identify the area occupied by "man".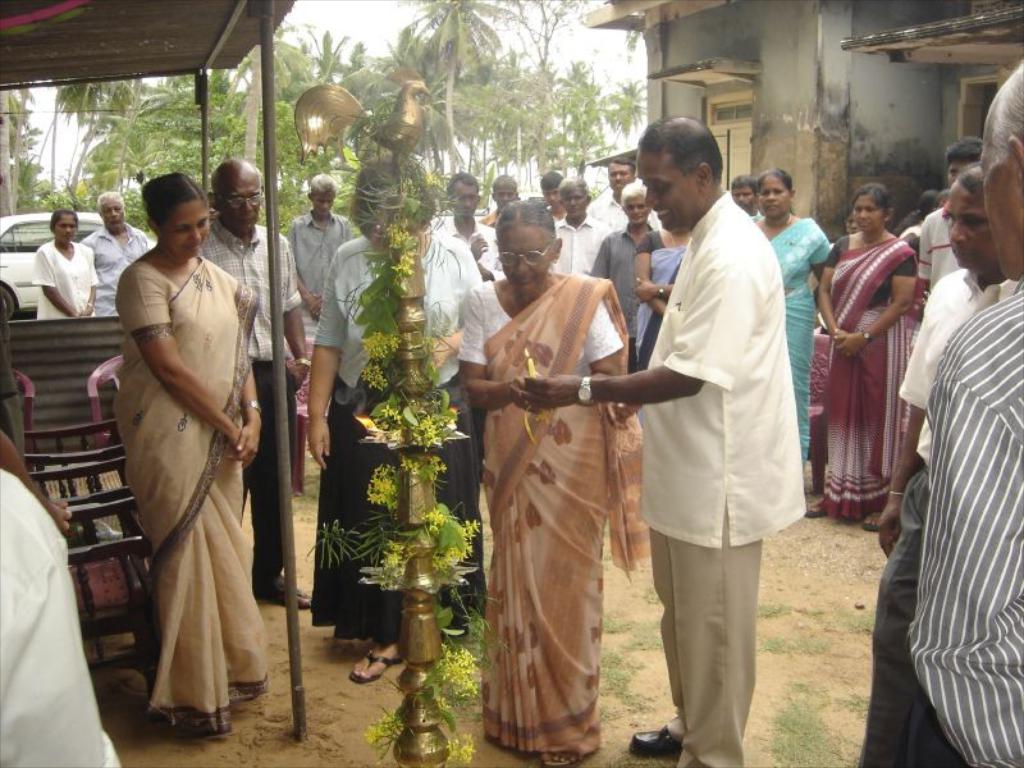
Area: bbox=[911, 134, 991, 294].
